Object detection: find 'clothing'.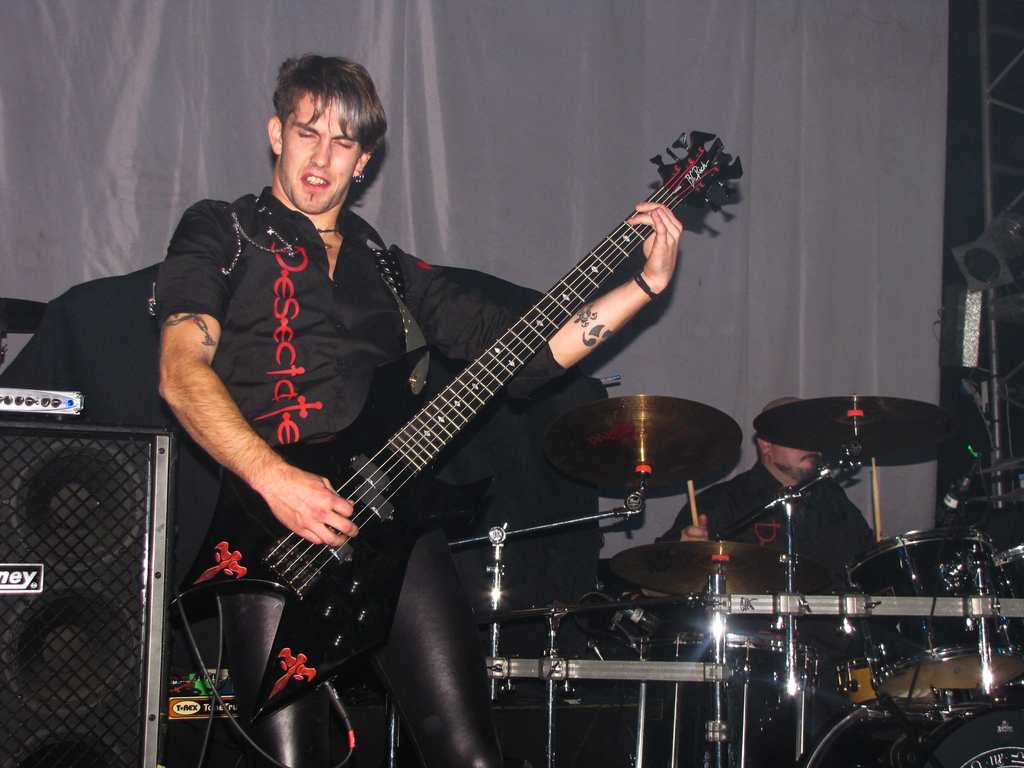
locate(157, 182, 579, 765).
